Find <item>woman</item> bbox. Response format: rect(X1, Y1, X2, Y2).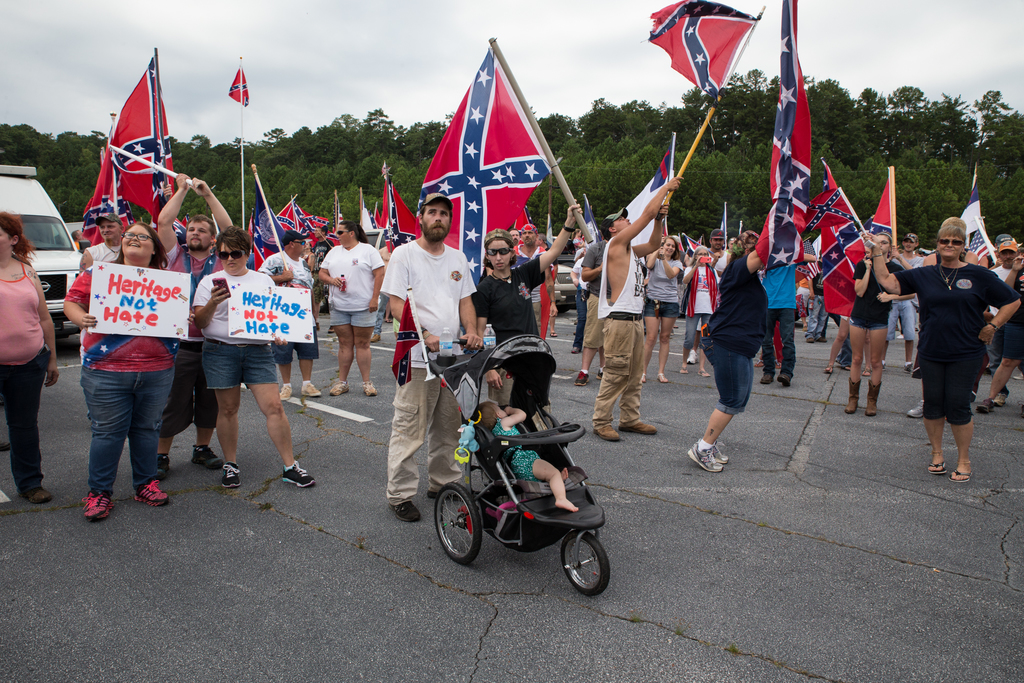
rect(59, 220, 179, 525).
